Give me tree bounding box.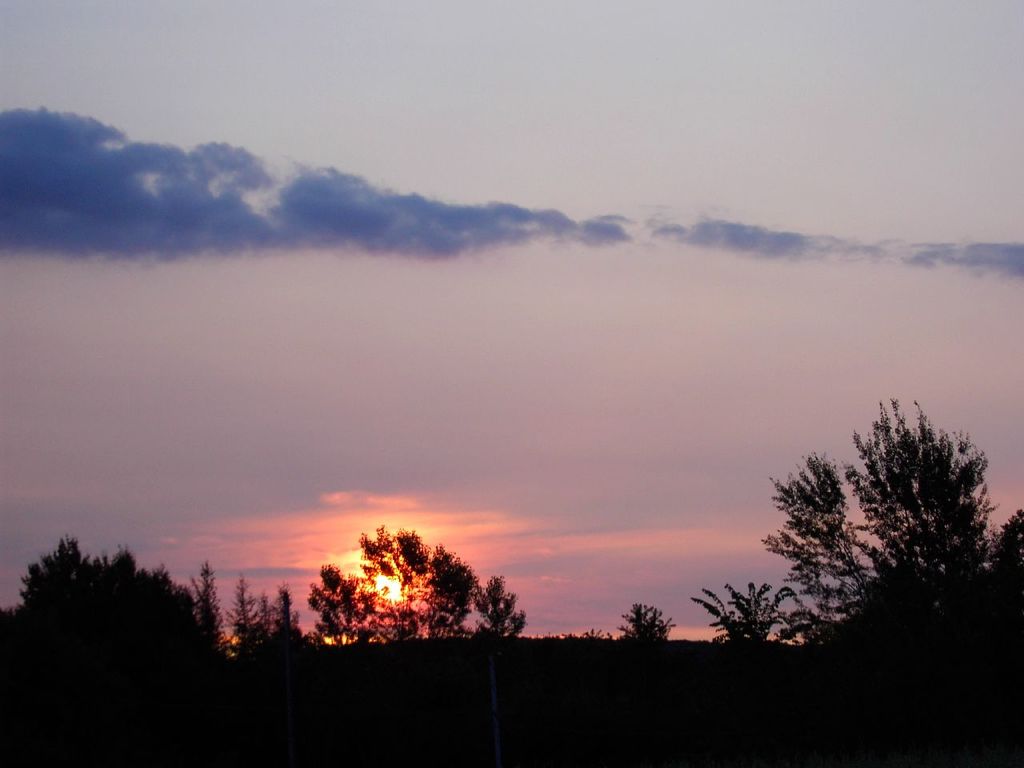
{"left": 755, "top": 393, "right": 1002, "bottom": 668}.
